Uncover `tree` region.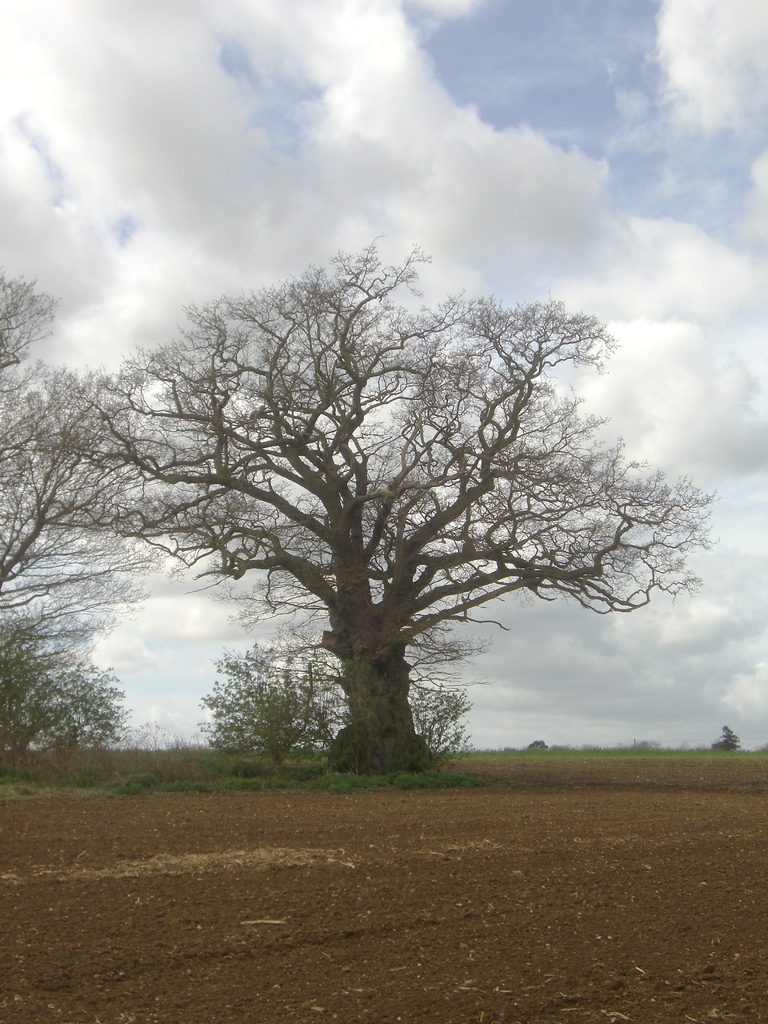
Uncovered: bbox=(0, 266, 179, 627).
